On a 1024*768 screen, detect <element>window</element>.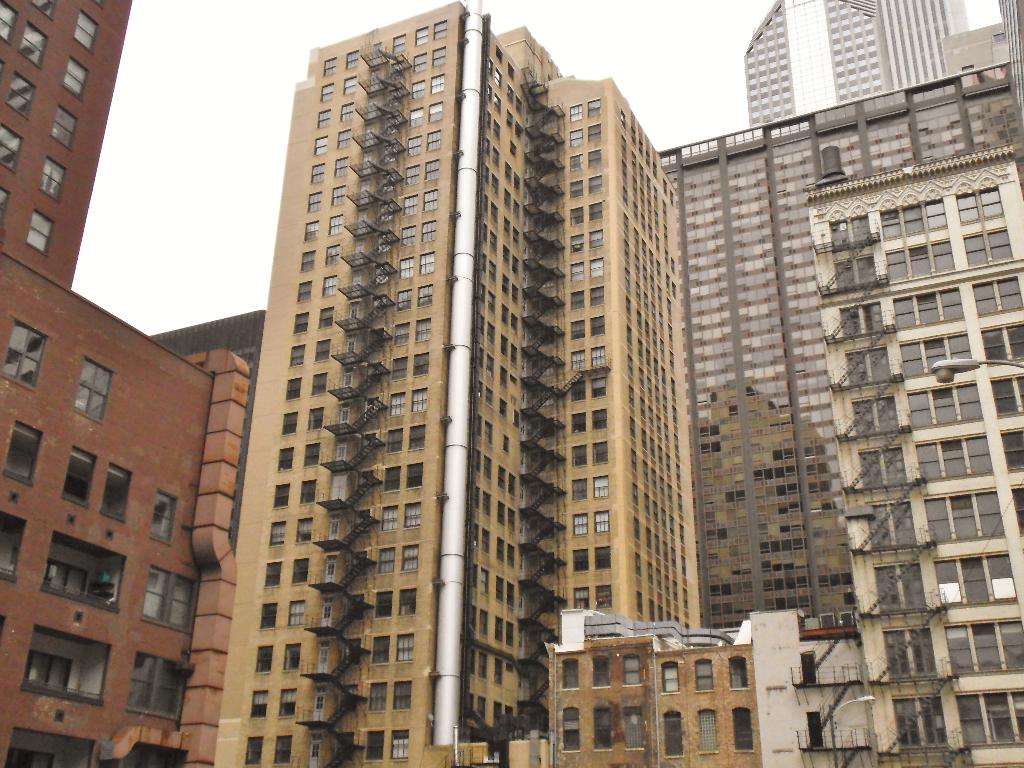
bbox=[495, 121, 503, 142].
